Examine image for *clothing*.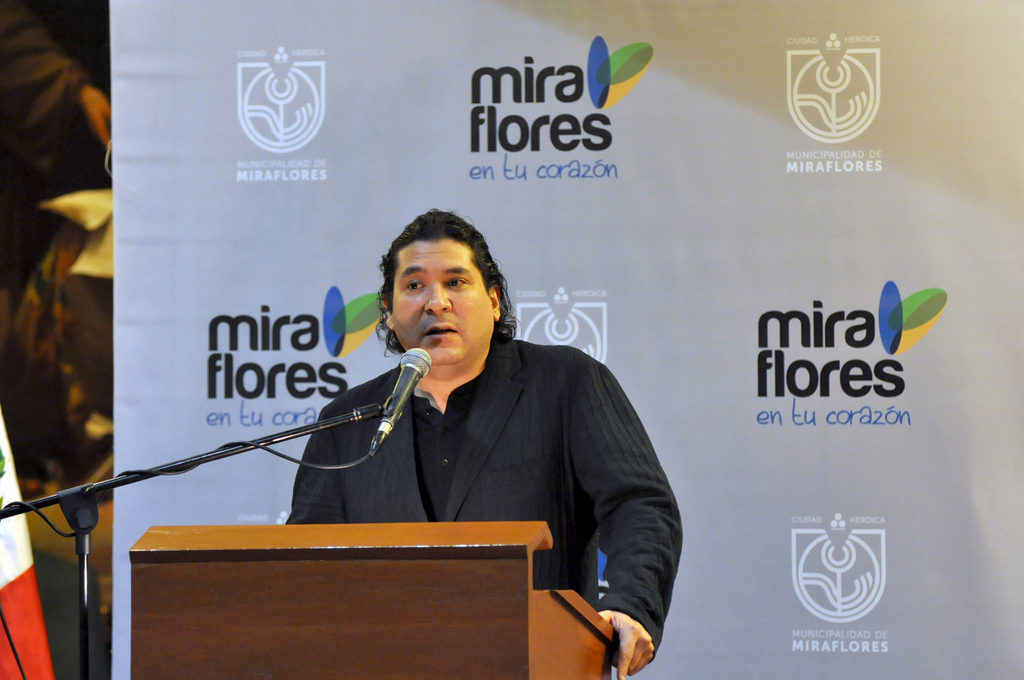
Examination result: bbox=(284, 327, 685, 660).
